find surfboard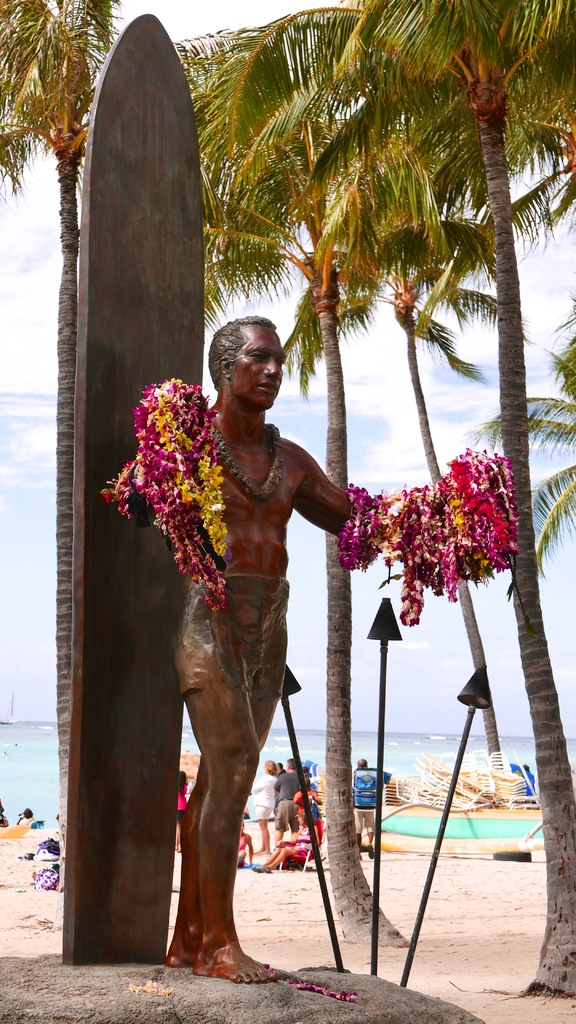
l=65, t=12, r=203, b=963
